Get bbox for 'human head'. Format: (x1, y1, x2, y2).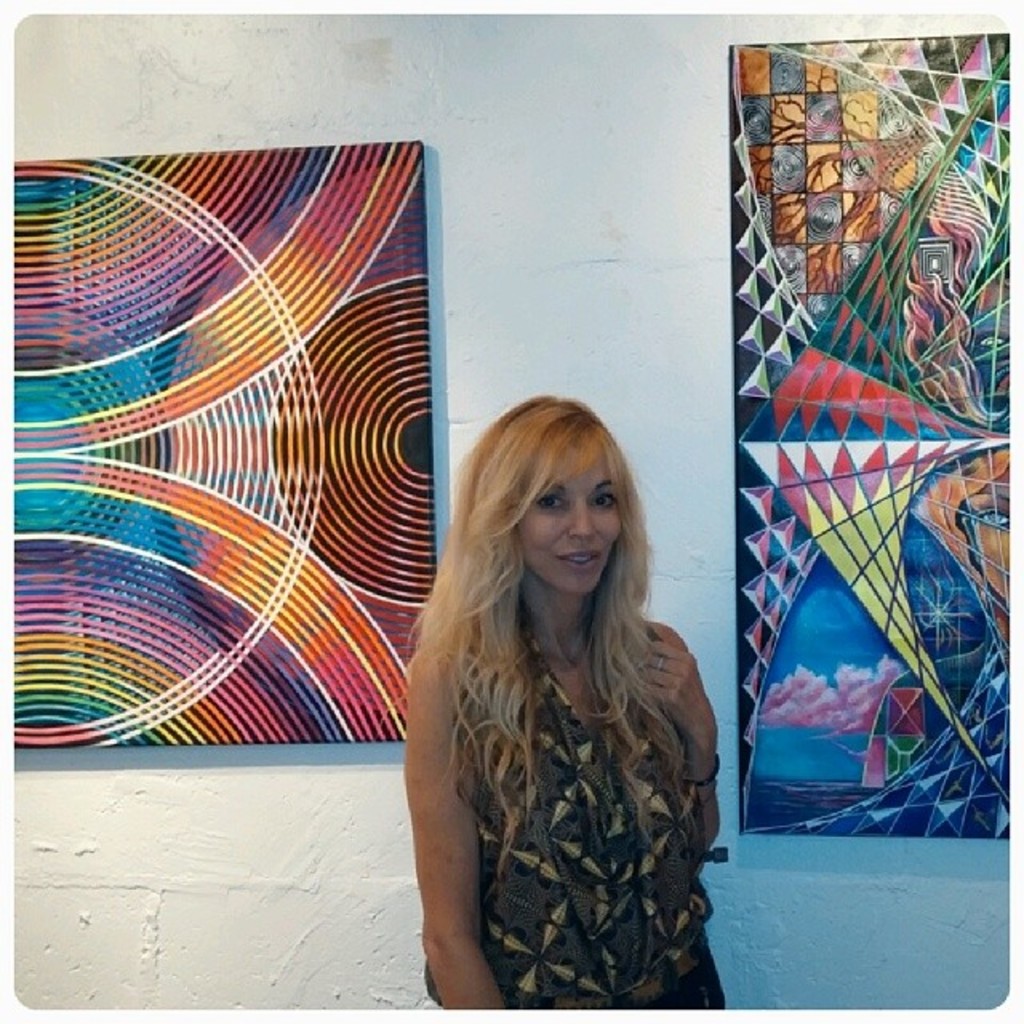
(462, 398, 656, 602).
